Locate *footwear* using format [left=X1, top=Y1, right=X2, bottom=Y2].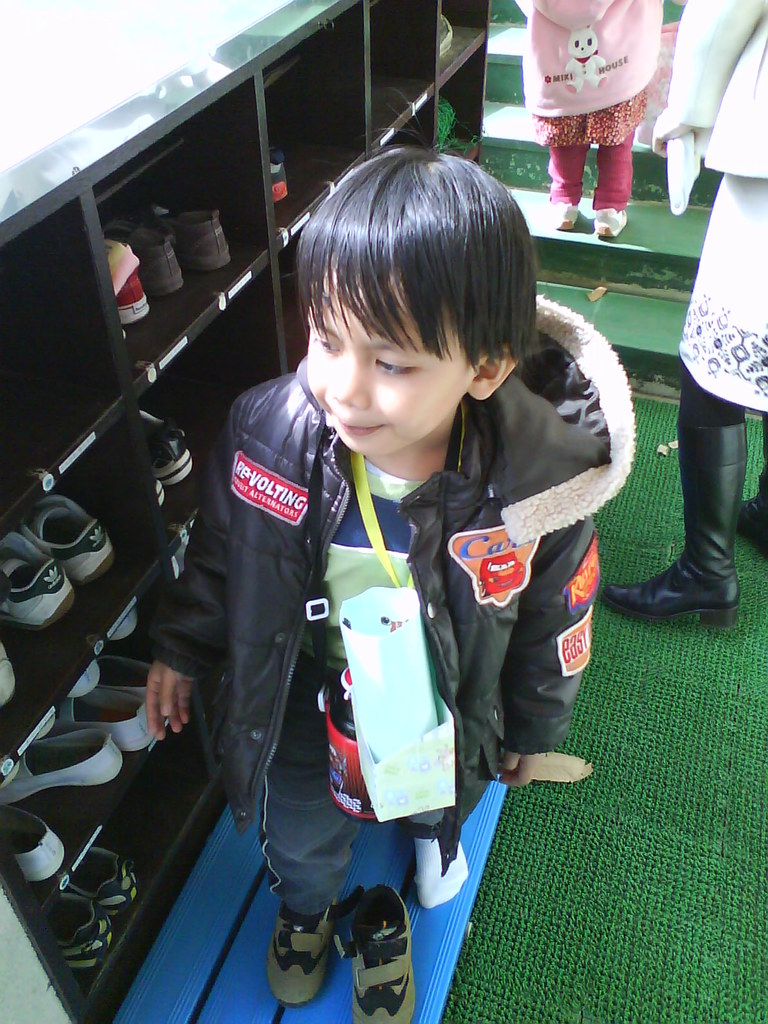
[left=0, top=726, right=131, bottom=798].
